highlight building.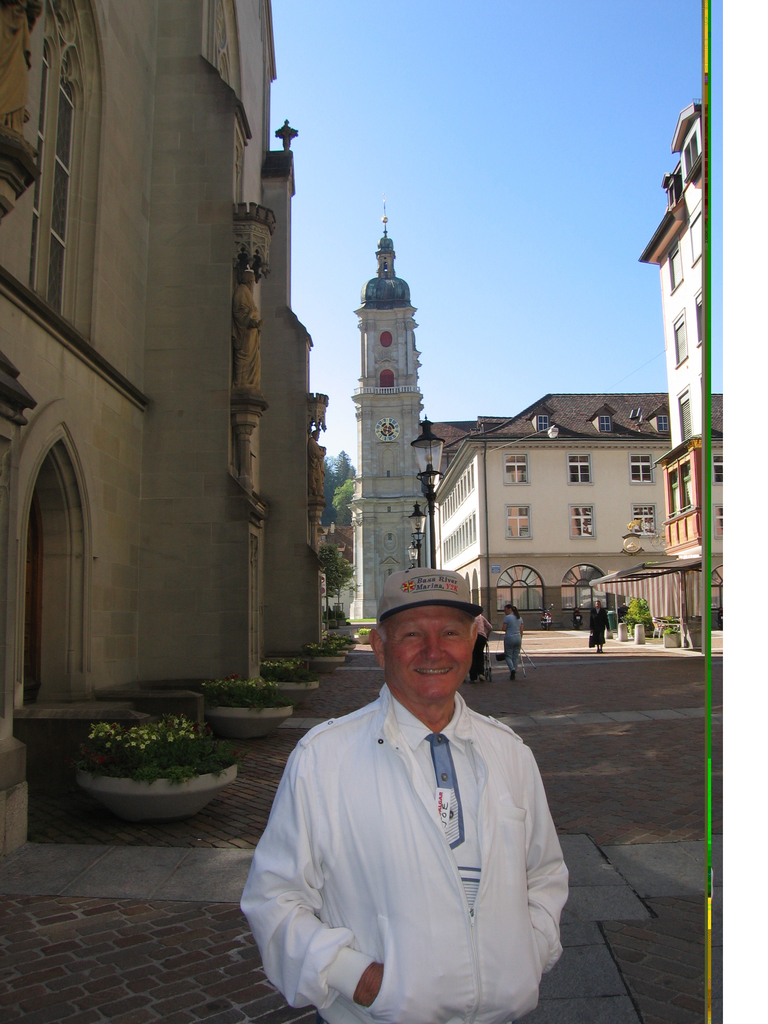
Highlighted region: bbox=[643, 95, 727, 641].
